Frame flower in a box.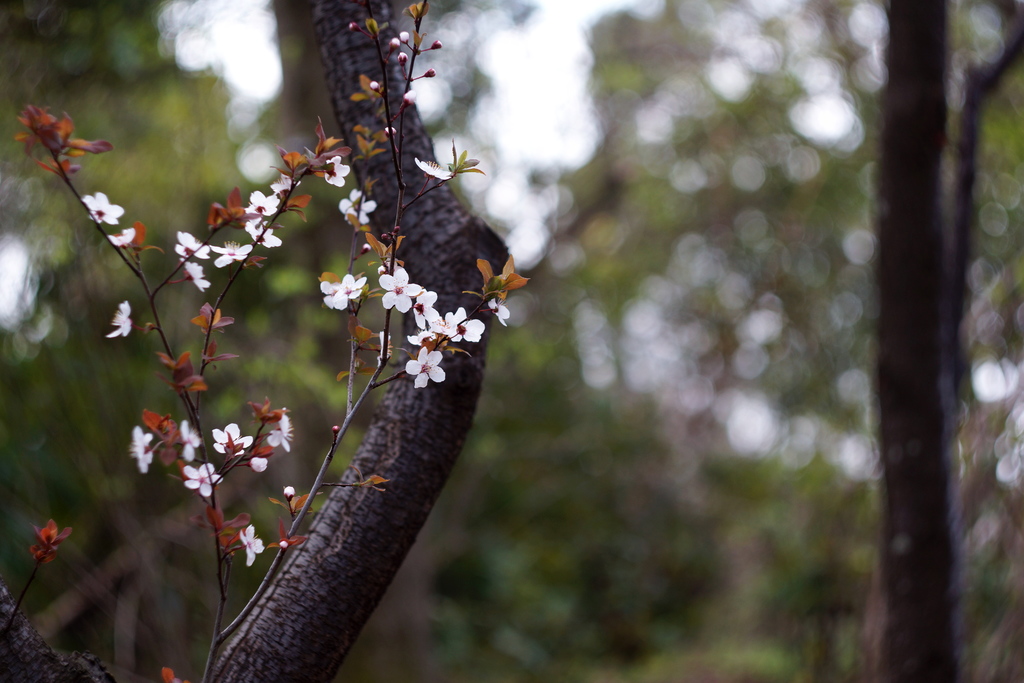
select_region(268, 415, 291, 454).
